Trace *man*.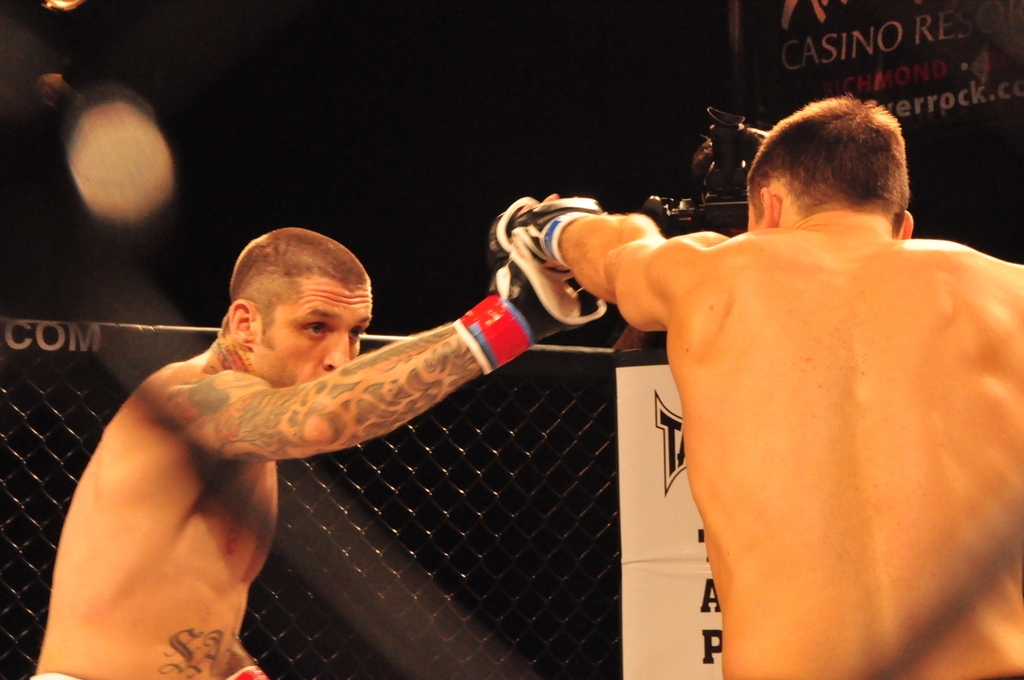
Traced to x1=21, y1=174, x2=570, y2=675.
